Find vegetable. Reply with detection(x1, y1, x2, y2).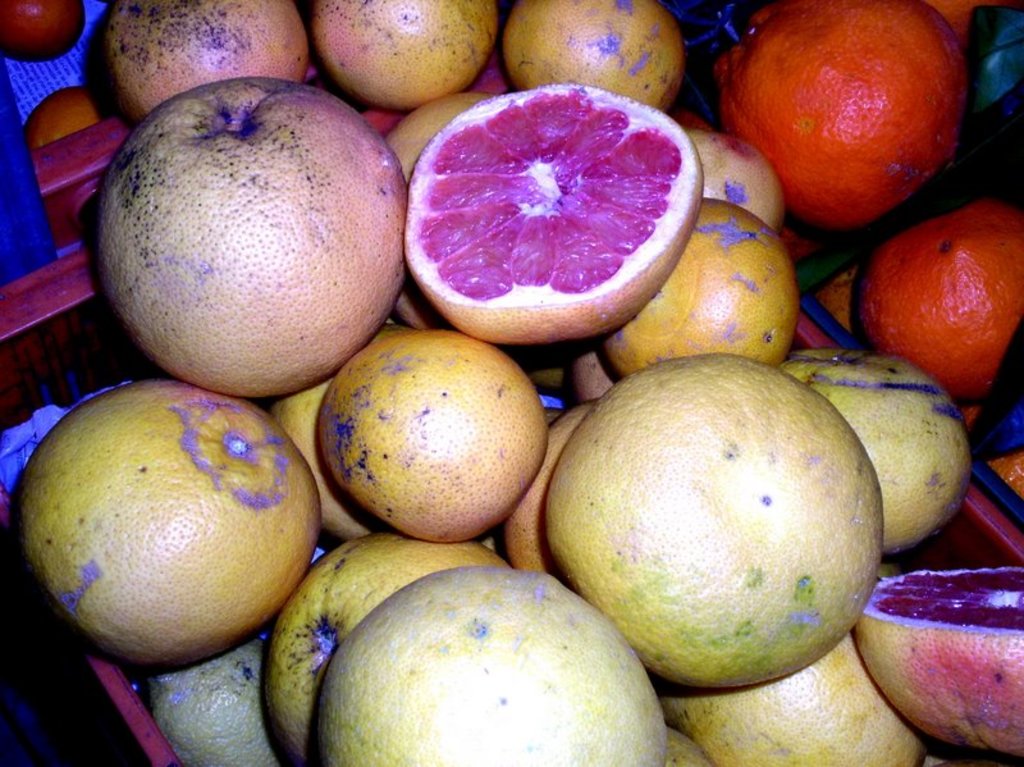
detection(548, 324, 878, 682).
